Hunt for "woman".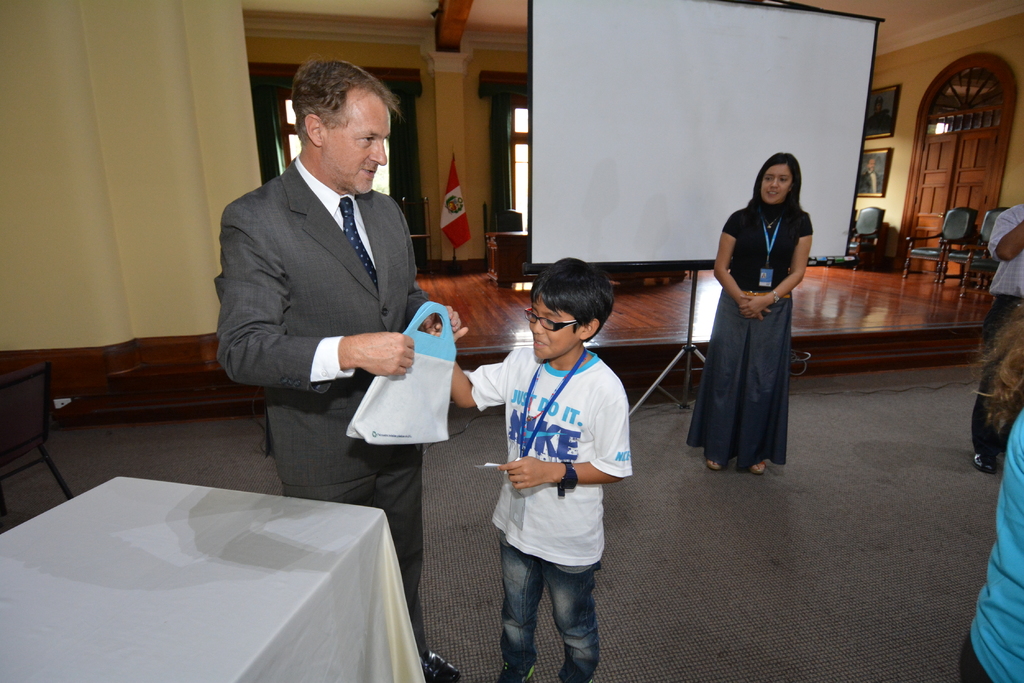
Hunted down at <region>682, 143, 829, 492</region>.
